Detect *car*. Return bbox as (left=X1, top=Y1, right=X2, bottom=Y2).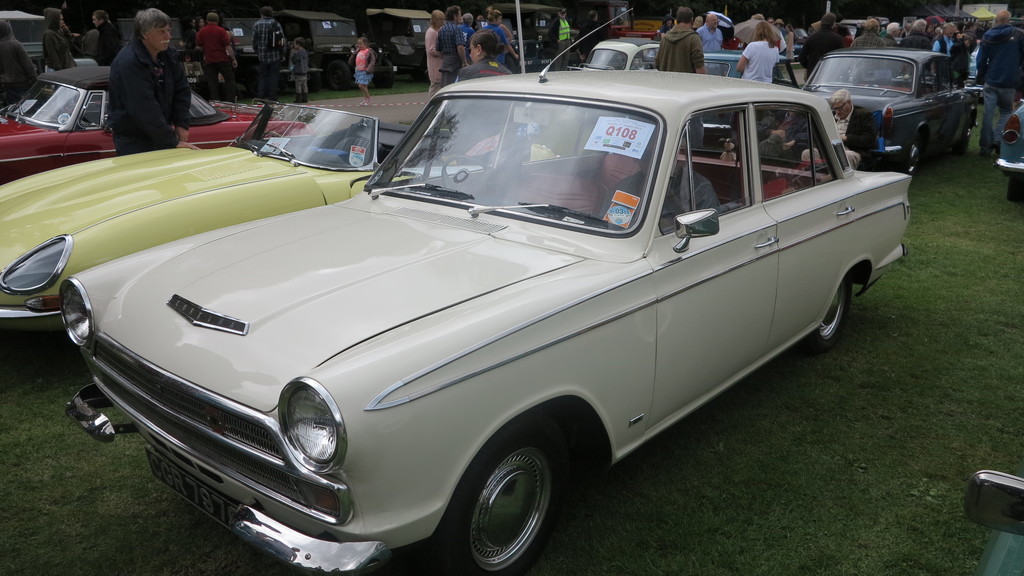
(left=0, top=95, right=557, bottom=335).
